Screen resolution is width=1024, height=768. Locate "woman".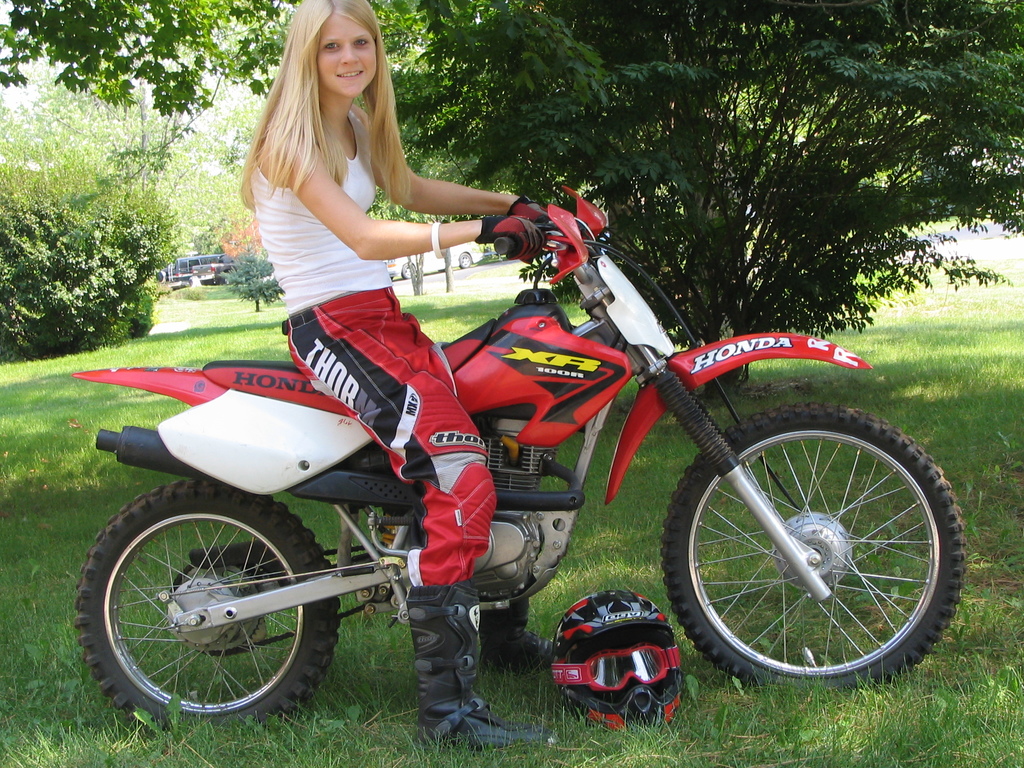
[left=235, top=0, right=545, bottom=751].
